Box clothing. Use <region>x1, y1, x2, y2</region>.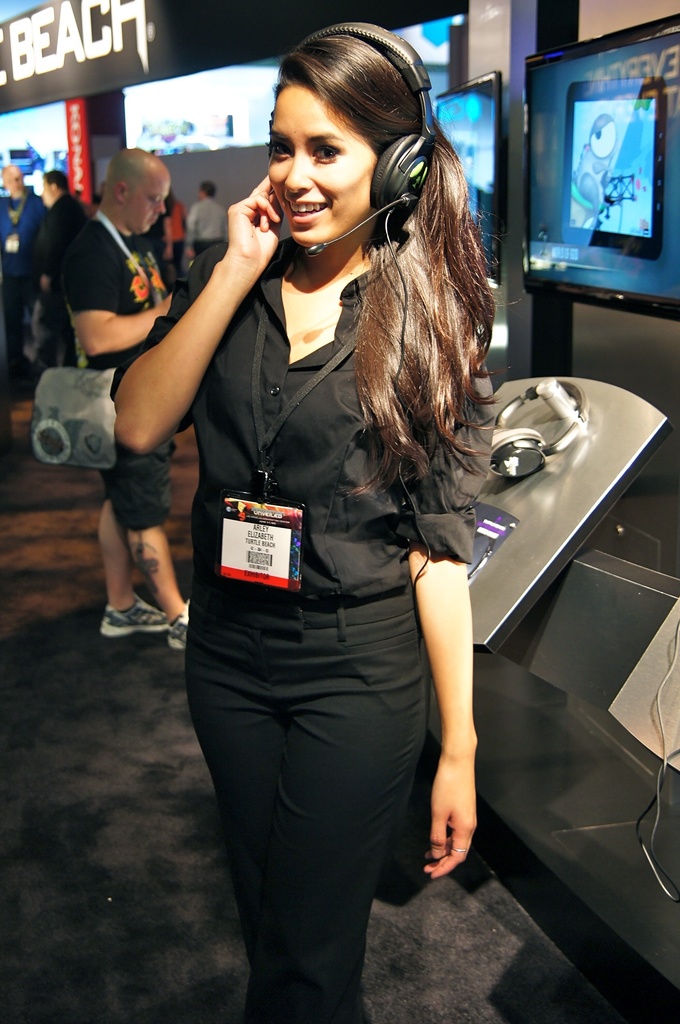
<region>562, 141, 624, 247</region>.
